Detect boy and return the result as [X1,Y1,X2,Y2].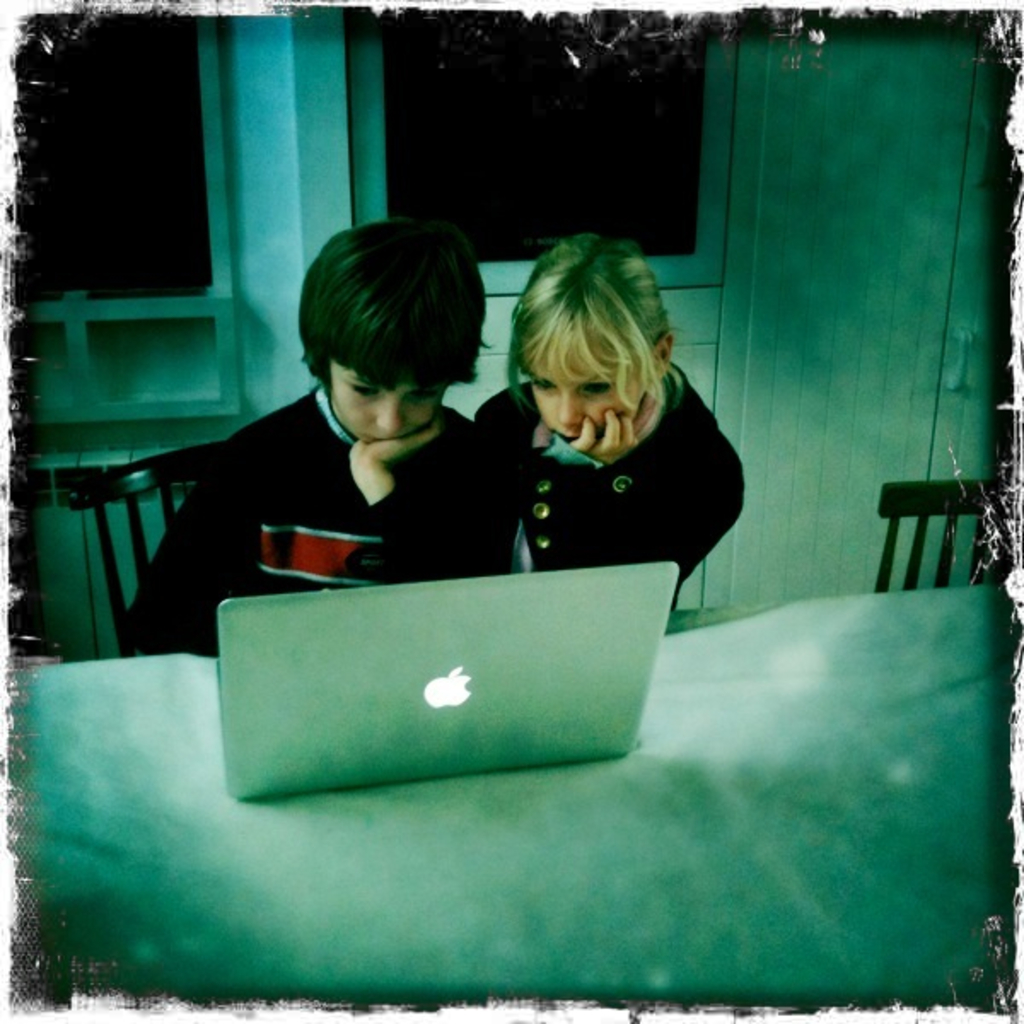
[111,218,497,657].
